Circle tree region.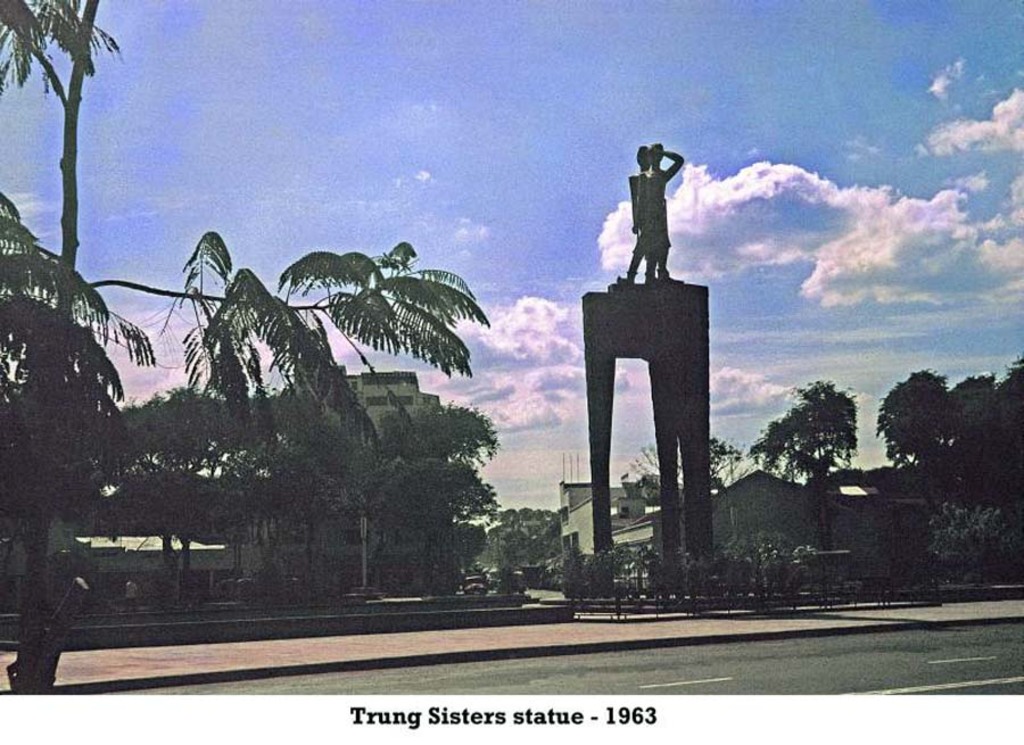
Region: detection(0, 202, 492, 692).
